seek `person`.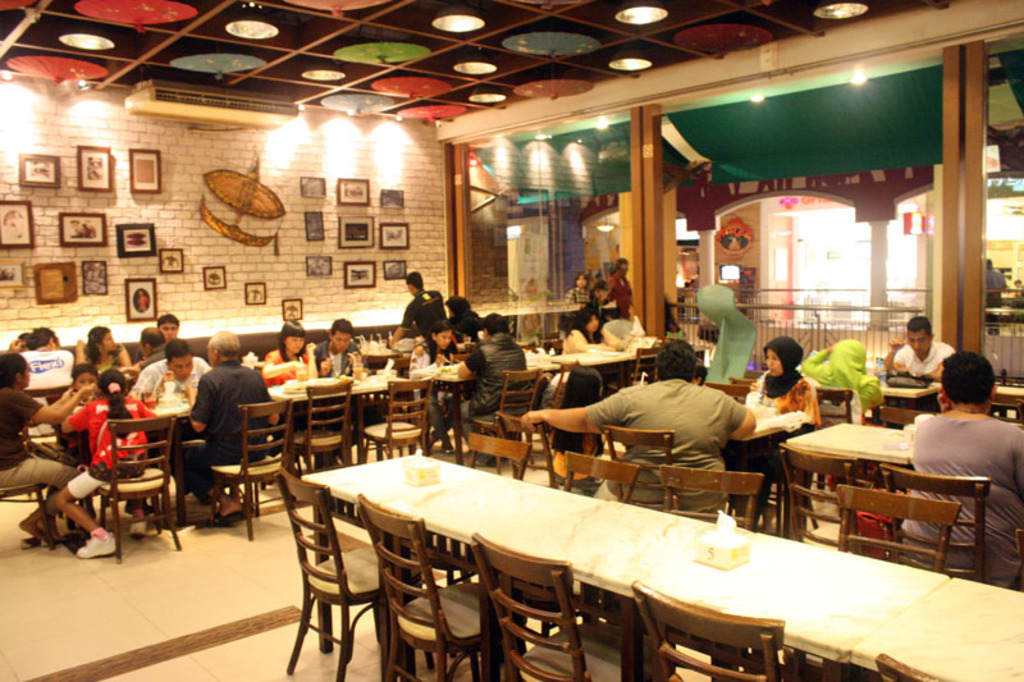
region(611, 257, 627, 315).
